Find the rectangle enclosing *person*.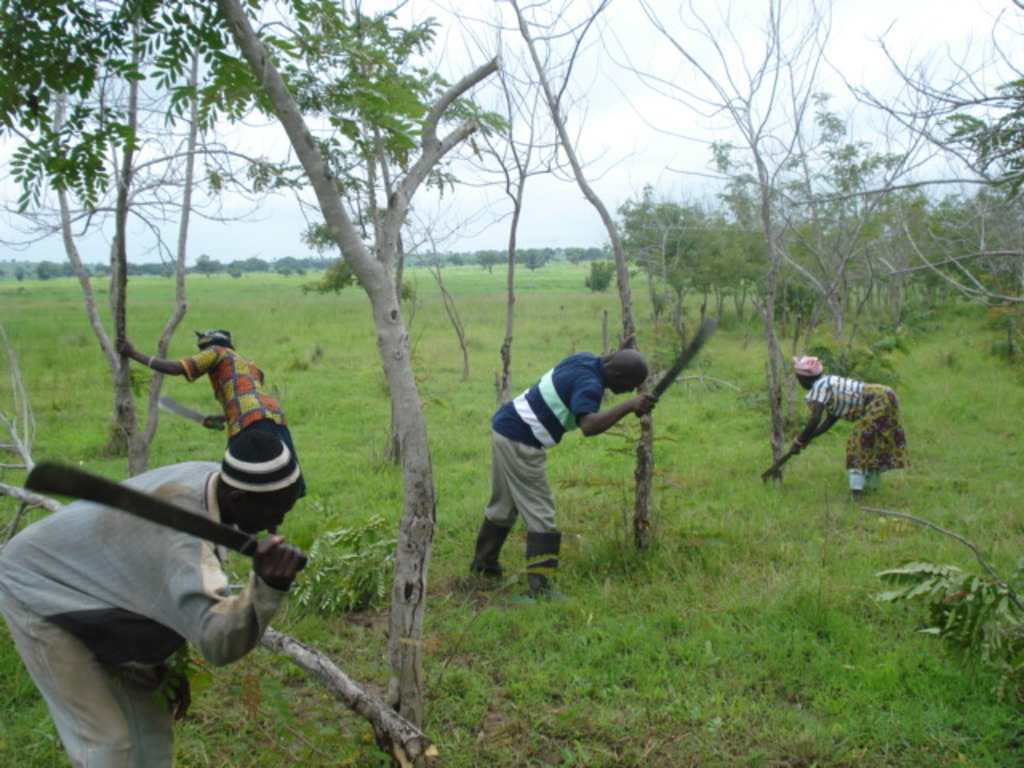
box=[790, 357, 909, 498].
